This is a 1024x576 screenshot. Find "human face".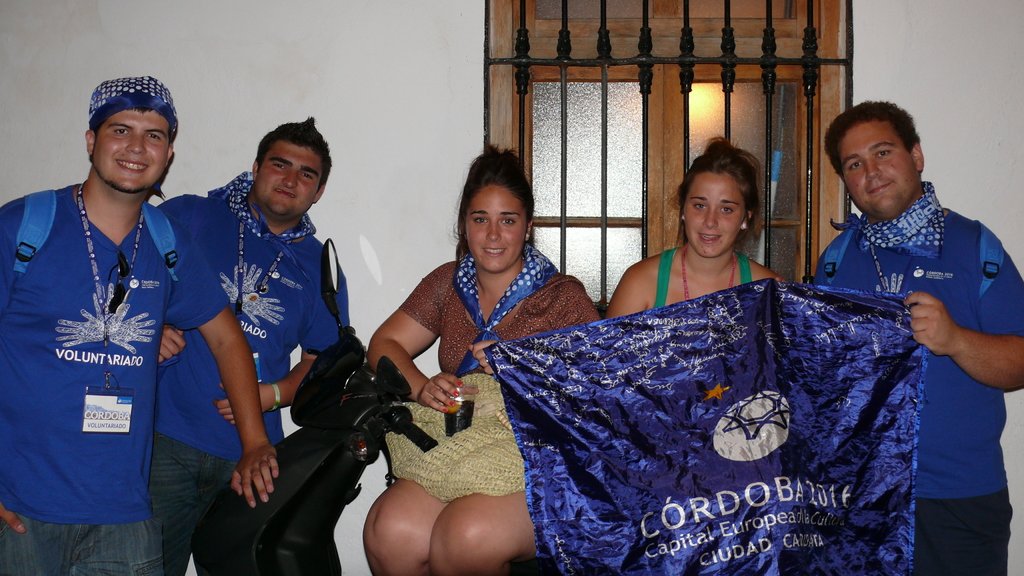
Bounding box: select_region(832, 117, 916, 220).
